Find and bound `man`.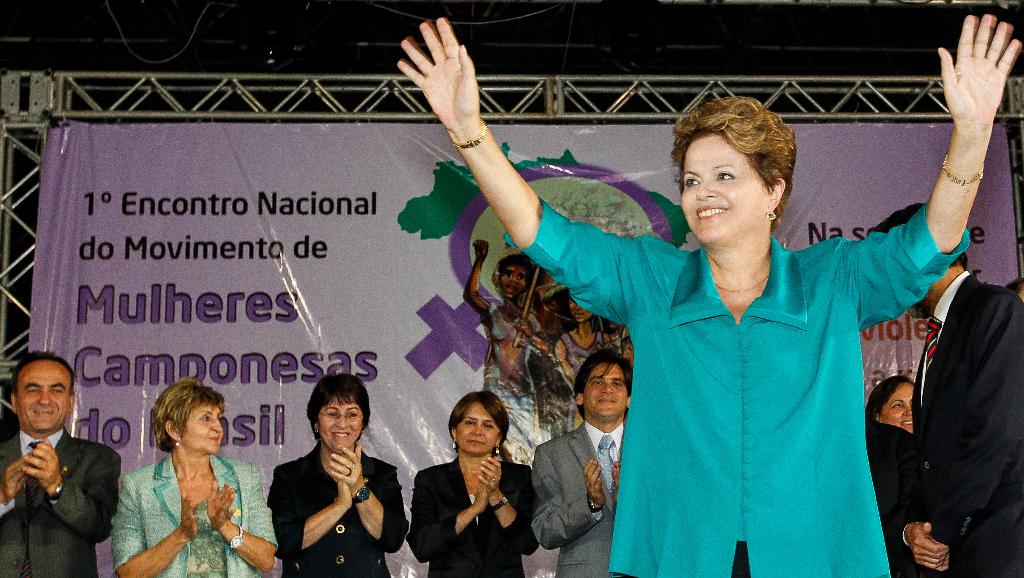
Bound: x1=868, y1=199, x2=1023, y2=577.
